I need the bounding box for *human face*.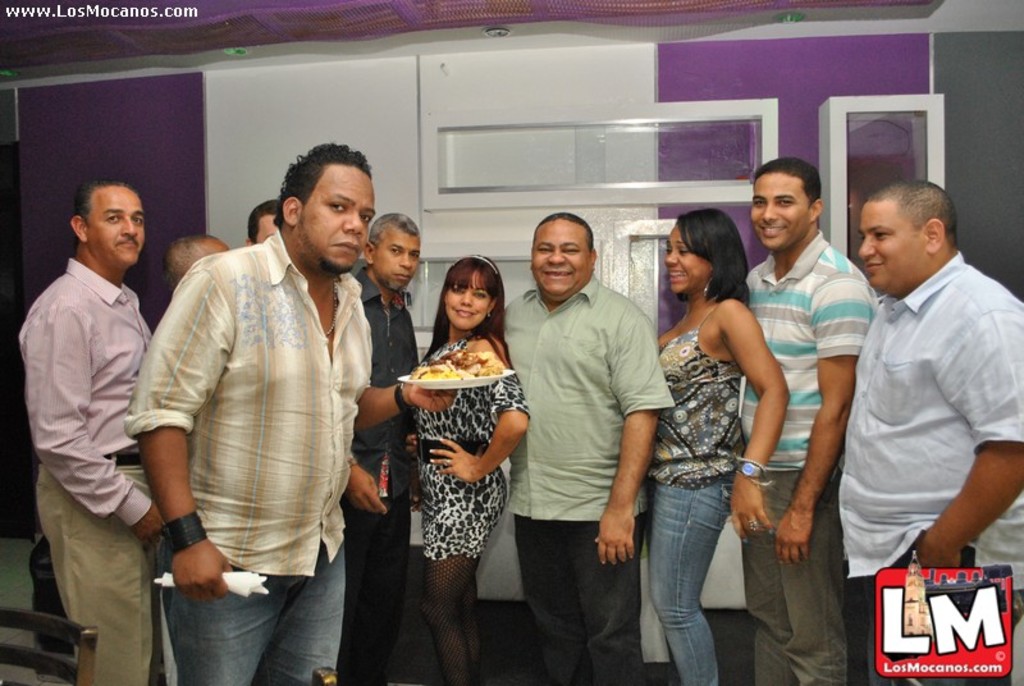
Here it is: region(255, 212, 280, 244).
